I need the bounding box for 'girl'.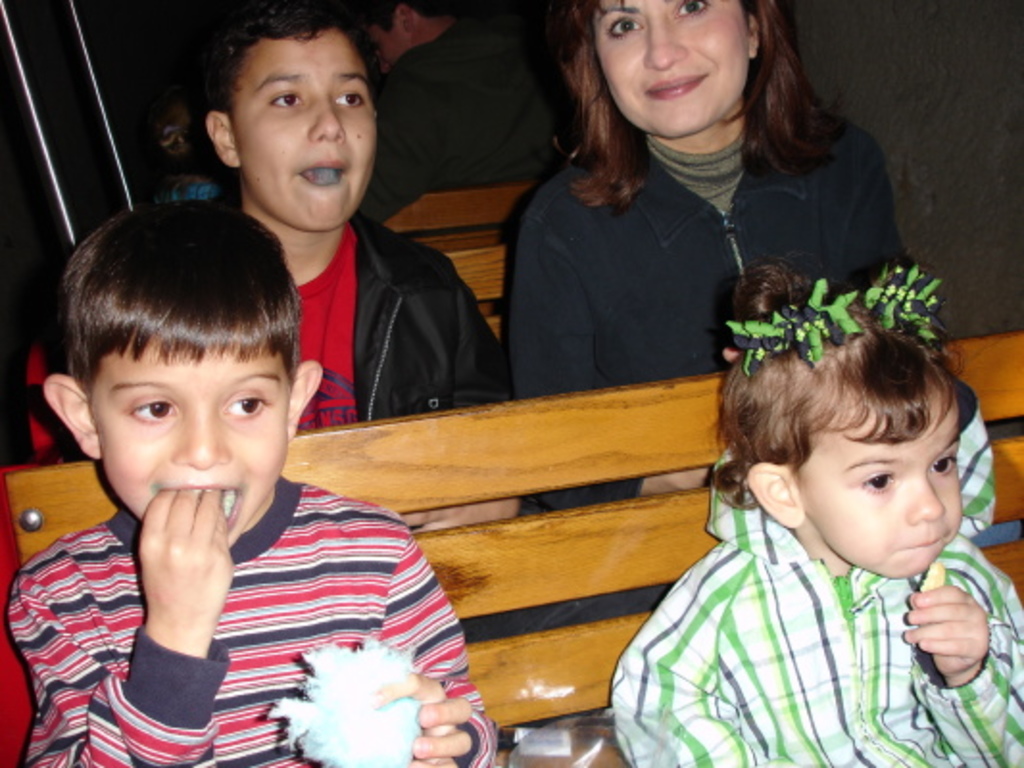
Here it is: (605,250,1022,766).
